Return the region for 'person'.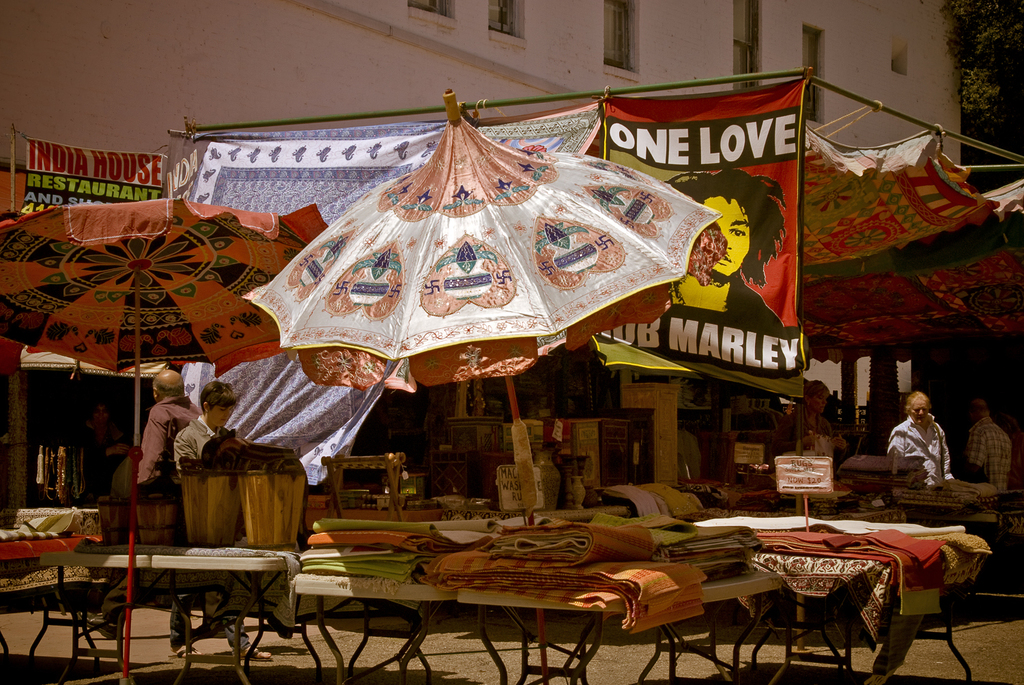
143 362 197 473.
